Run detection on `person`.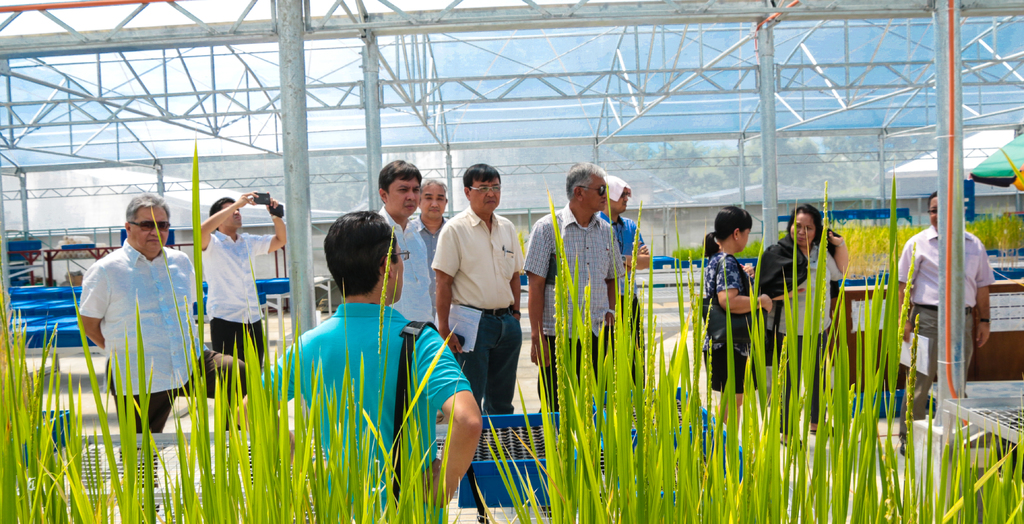
Result: box(895, 200, 995, 448).
